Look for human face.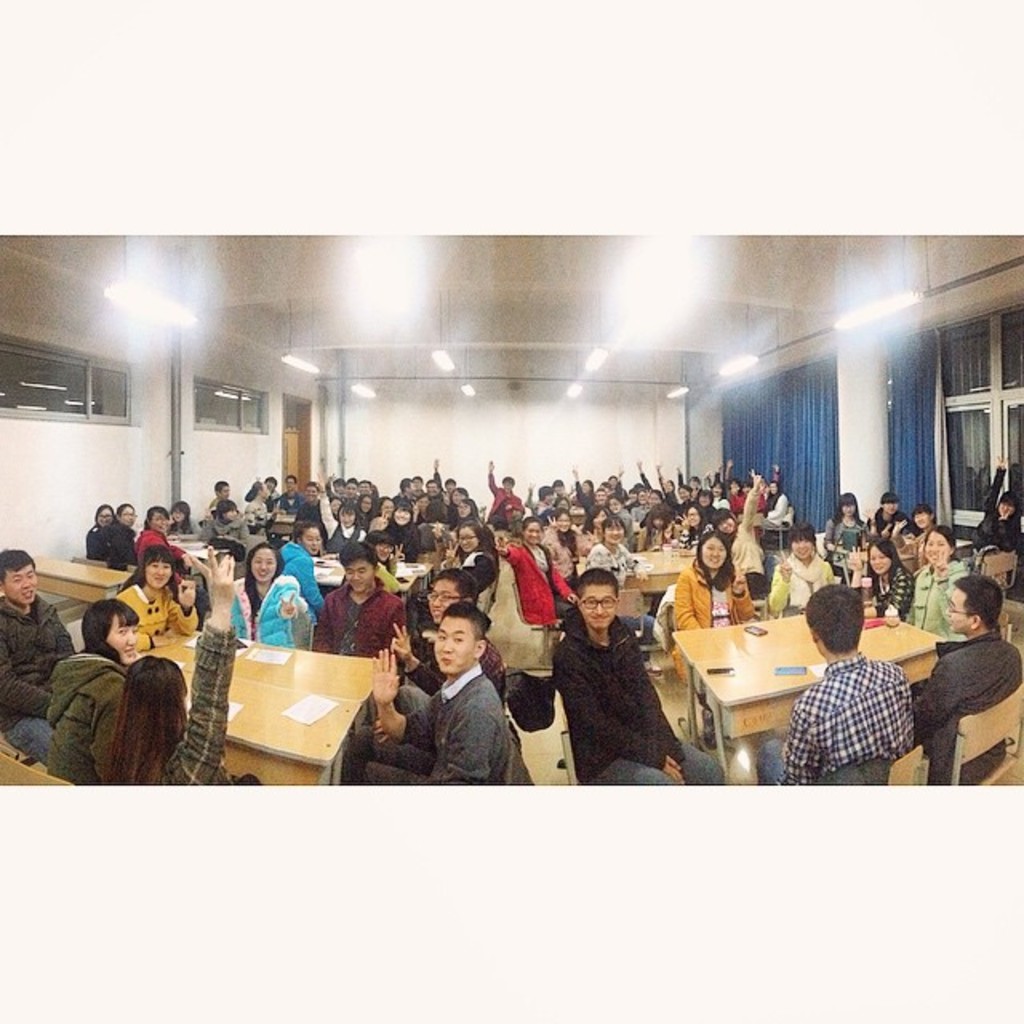
Found: <bbox>355, 493, 376, 509</bbox>.
